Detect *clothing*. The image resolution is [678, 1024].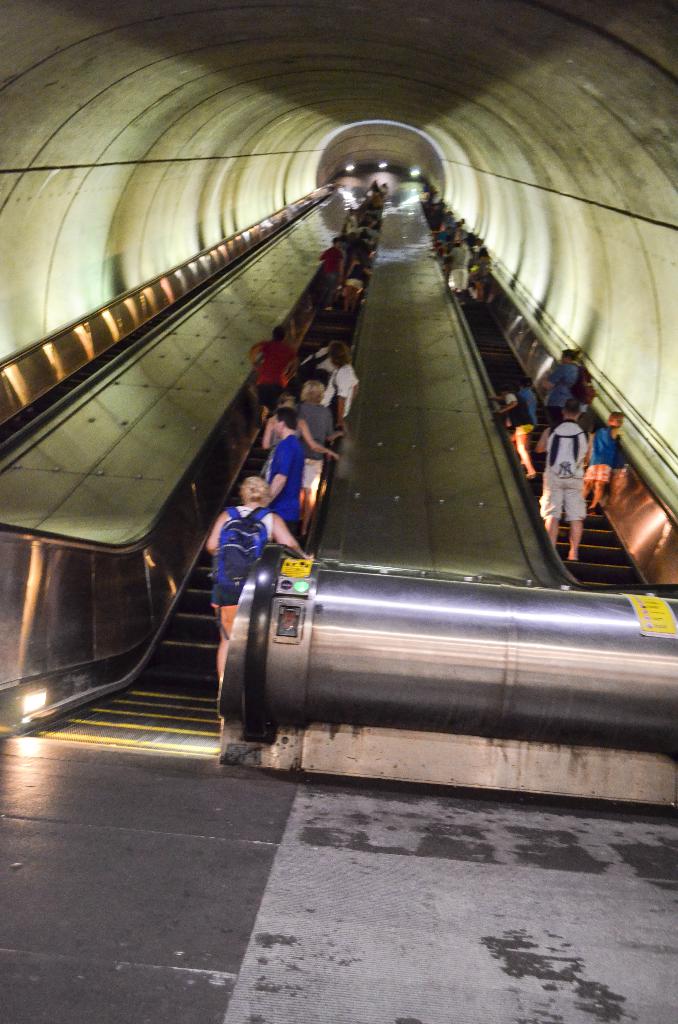
crop(204, 504, 280, 609).
